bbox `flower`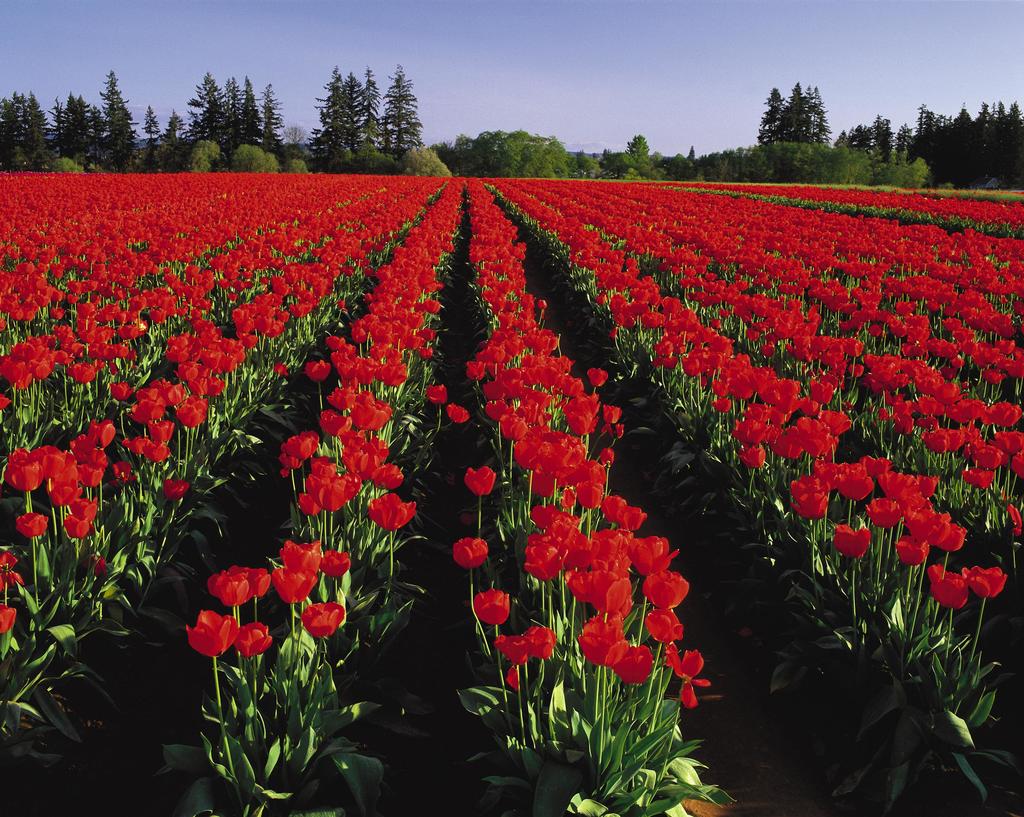
pyautogui.locateOnScreen(473, 587, 512, 629)
